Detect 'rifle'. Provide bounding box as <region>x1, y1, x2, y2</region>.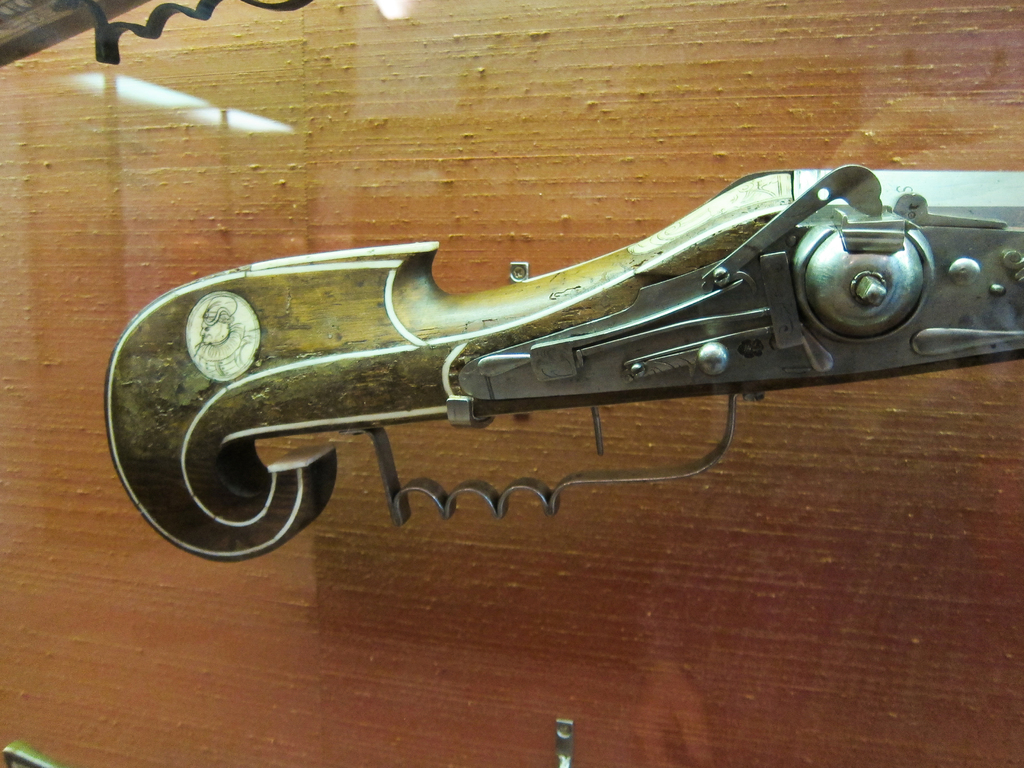
<region>120, 198, 1004, 547</region>.
